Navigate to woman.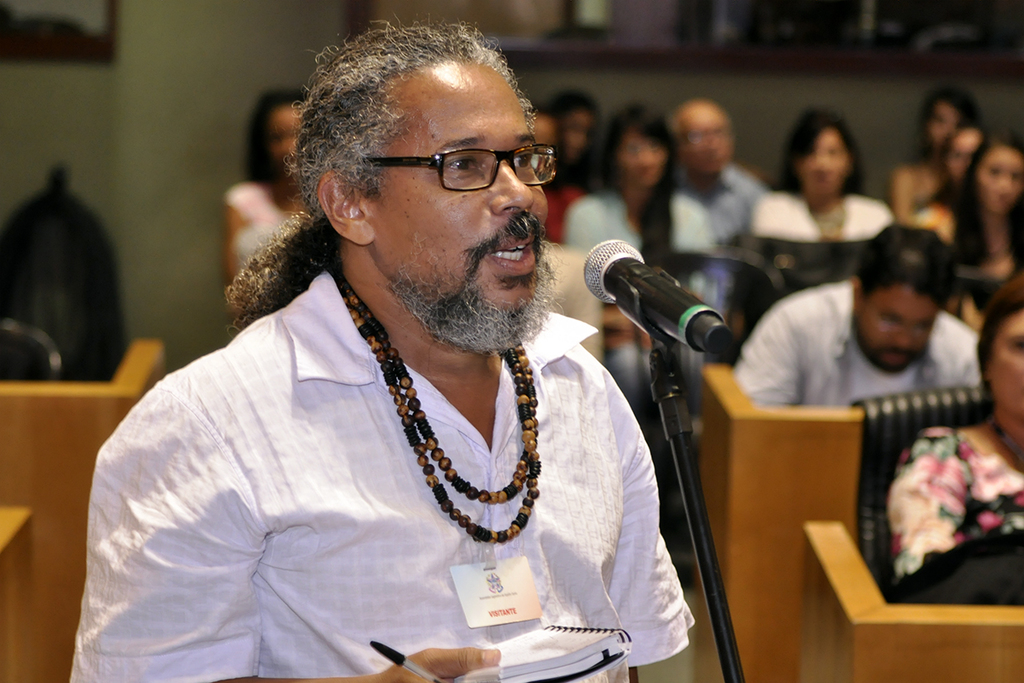
Navigation target: box=[218, 87, 308, 297].
